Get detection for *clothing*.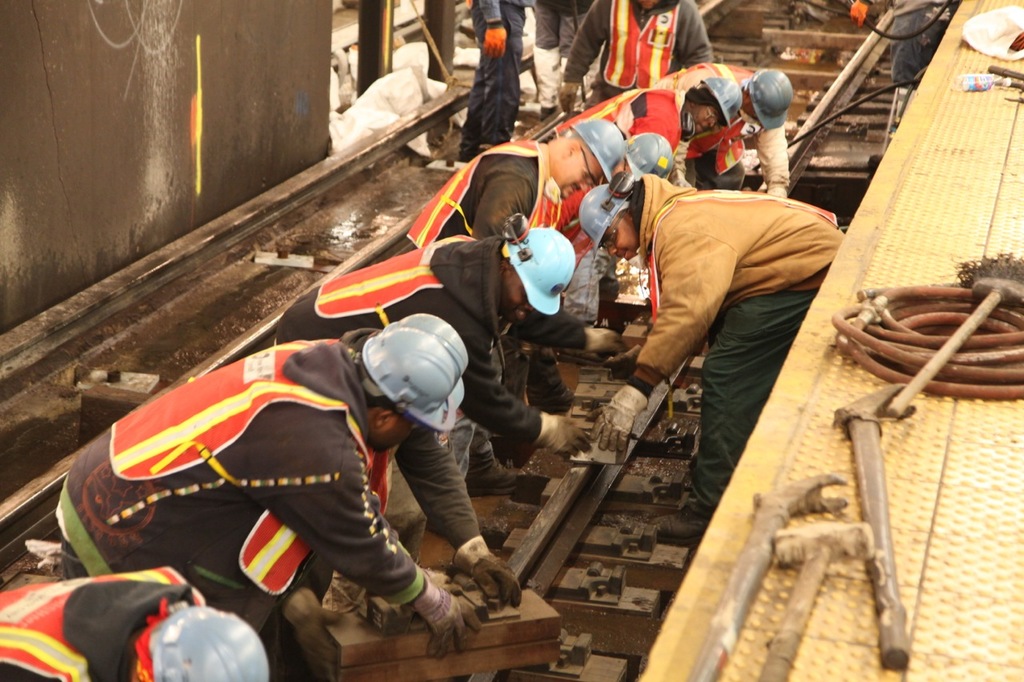
Detection: [left=596, top=108, right=844, bottom=513].
